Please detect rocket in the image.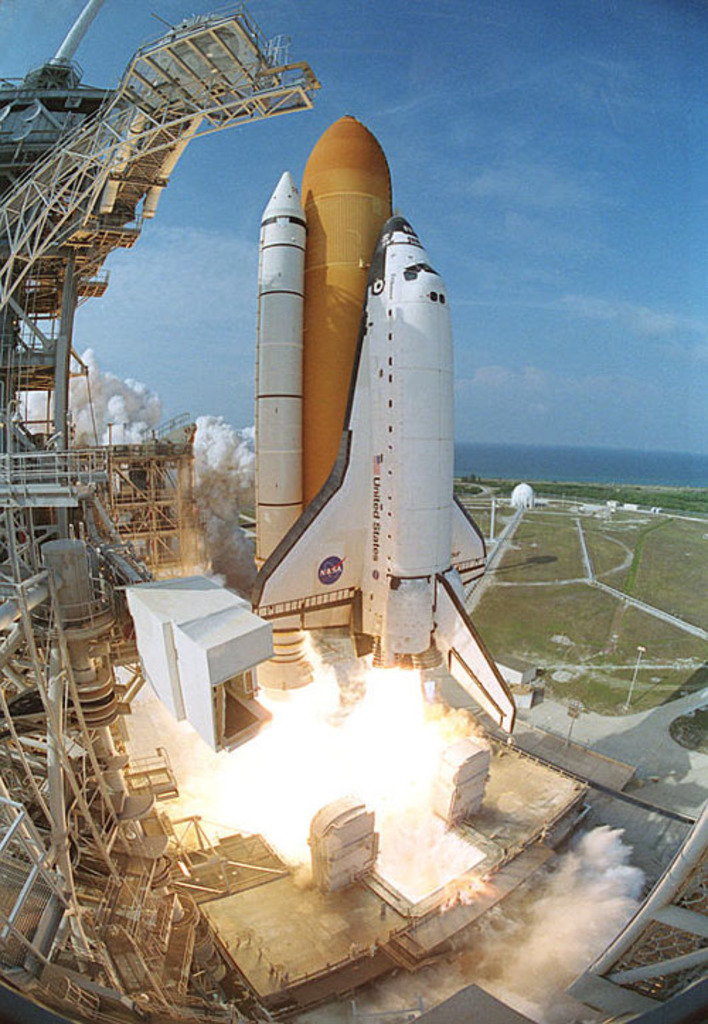
248 113 514 710.
